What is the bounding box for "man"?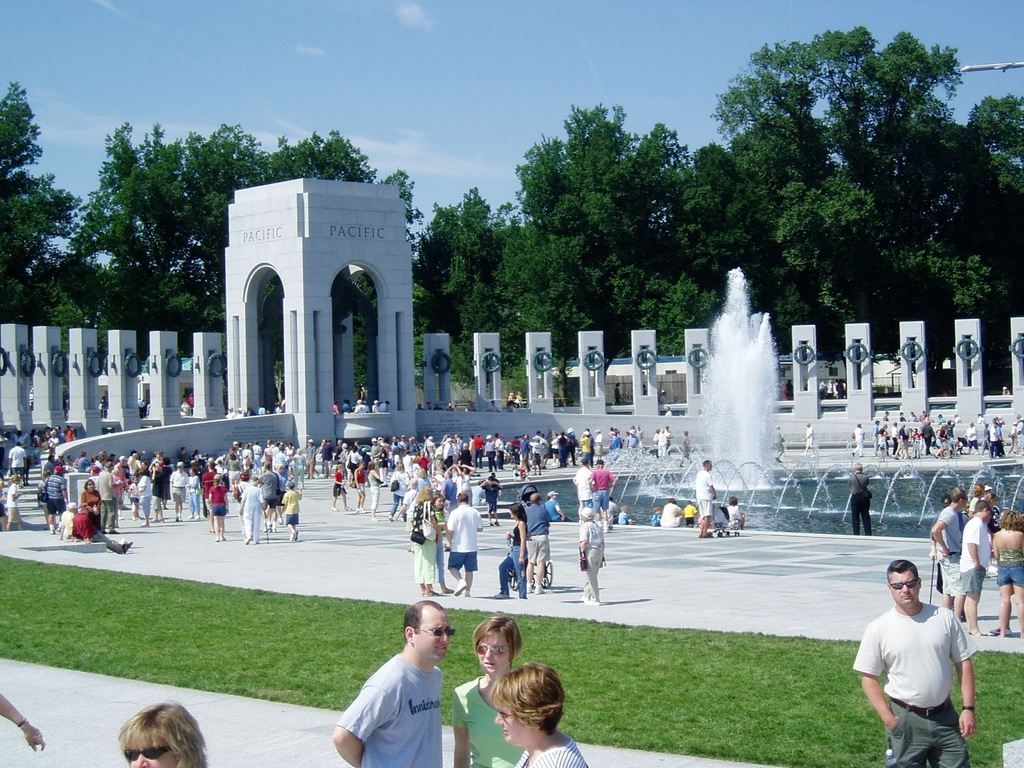
3,478,23,532.
